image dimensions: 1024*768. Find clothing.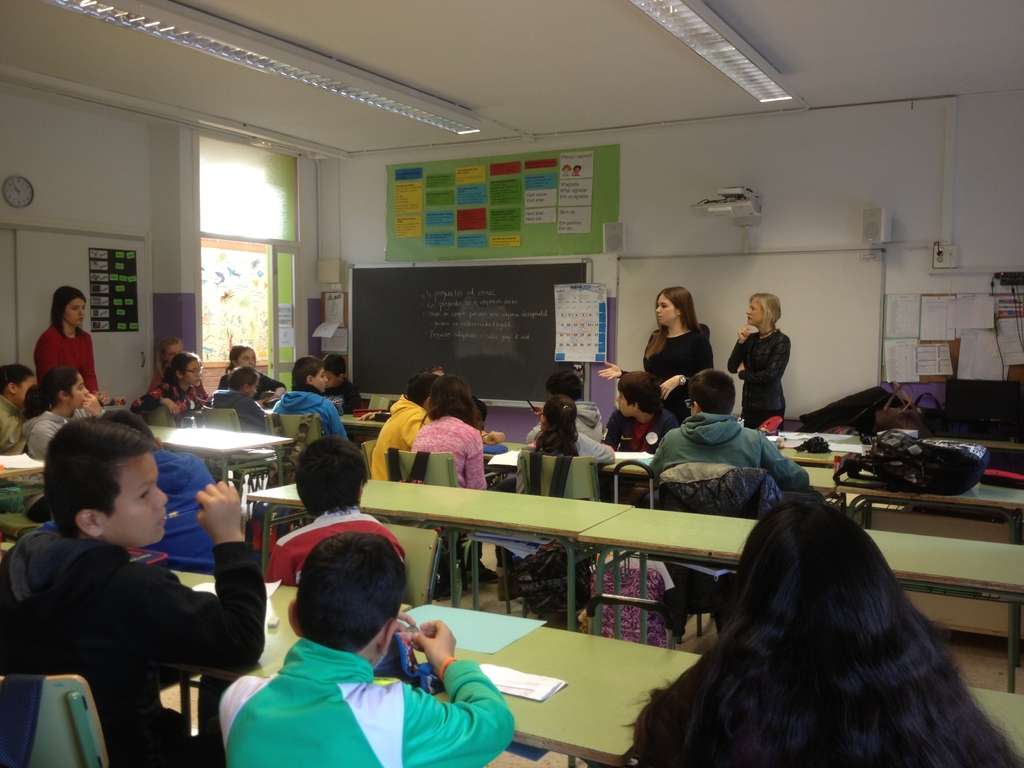
Rect(21, 406, 100, 457).
